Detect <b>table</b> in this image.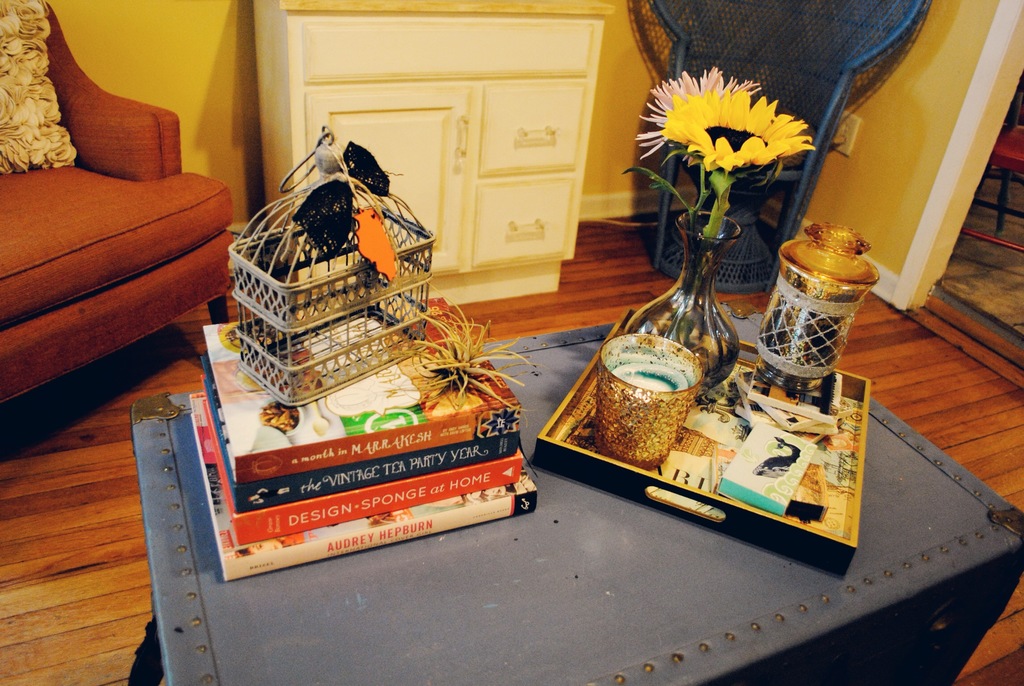
Detection: rect(127, 295, 1023, 685).
